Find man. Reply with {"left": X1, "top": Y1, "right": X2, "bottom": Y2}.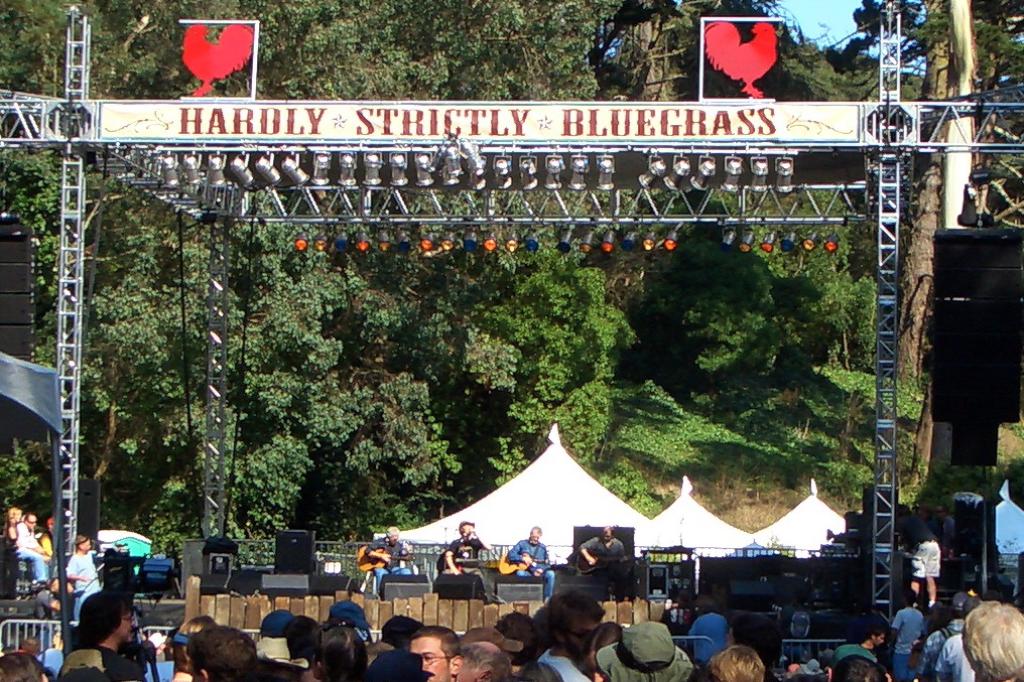
{"left": 965, "top": 600, "right": 1023, "bottom": 681}.
